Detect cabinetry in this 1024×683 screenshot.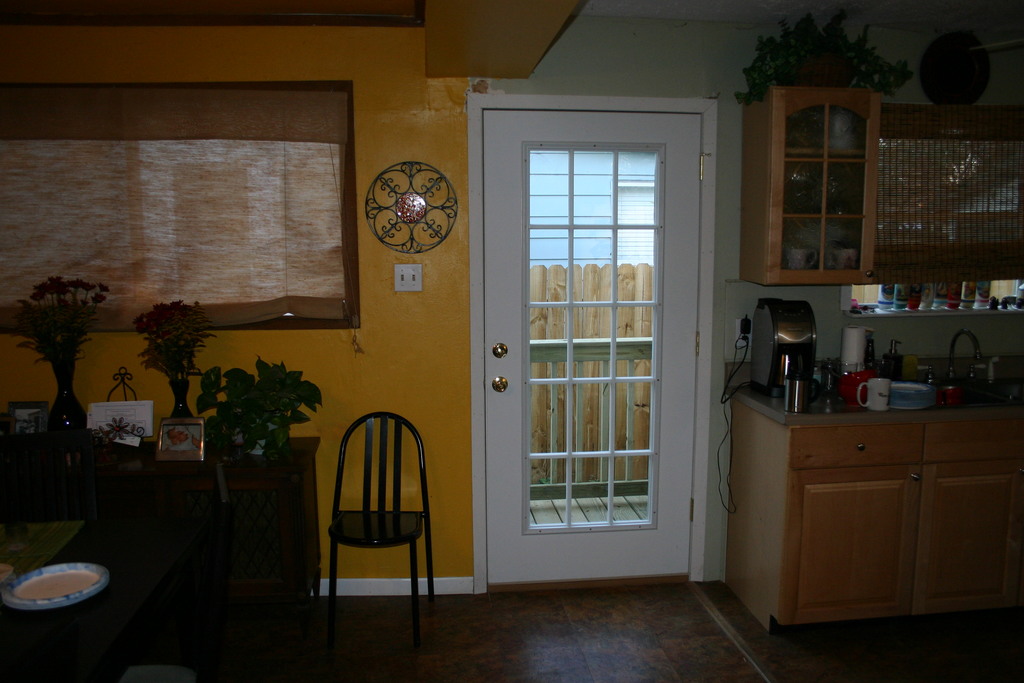
Detection: Rect(3, 416, 322, 679).
